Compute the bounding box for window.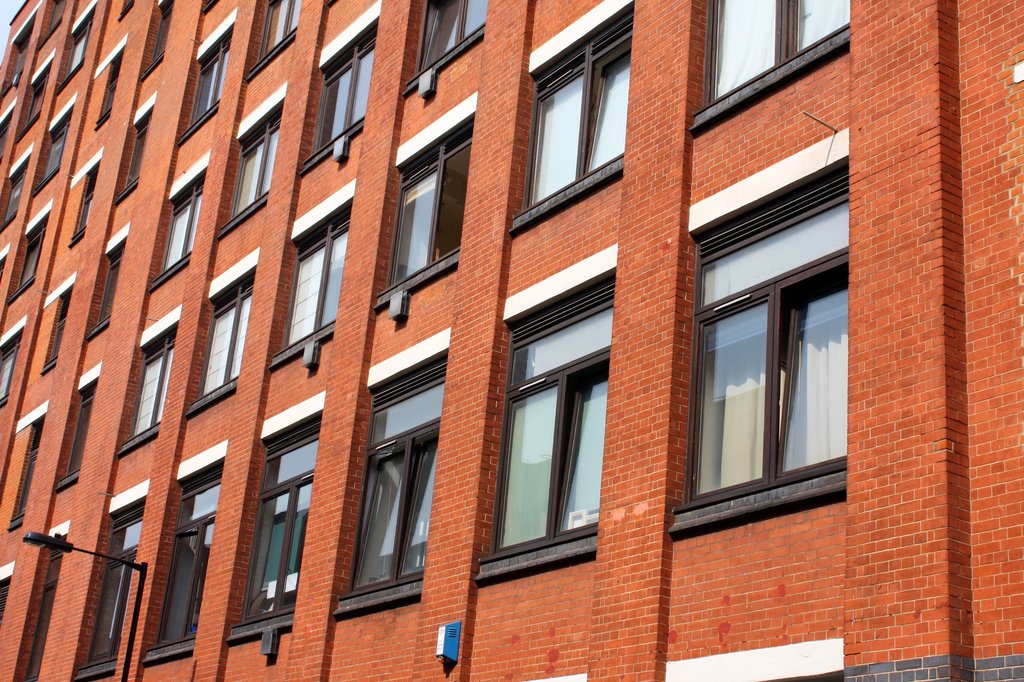
{"x1": 118, "y1": 84, "x2": 156, "y2": 203}.
